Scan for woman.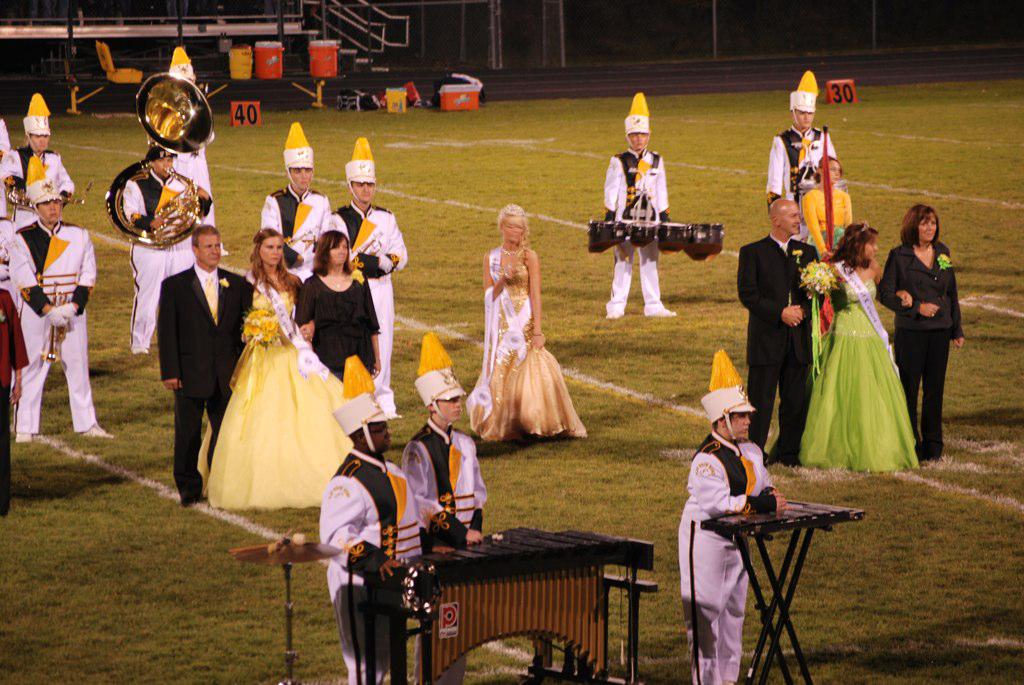
Scan result: [800, 153, 851, 259].
